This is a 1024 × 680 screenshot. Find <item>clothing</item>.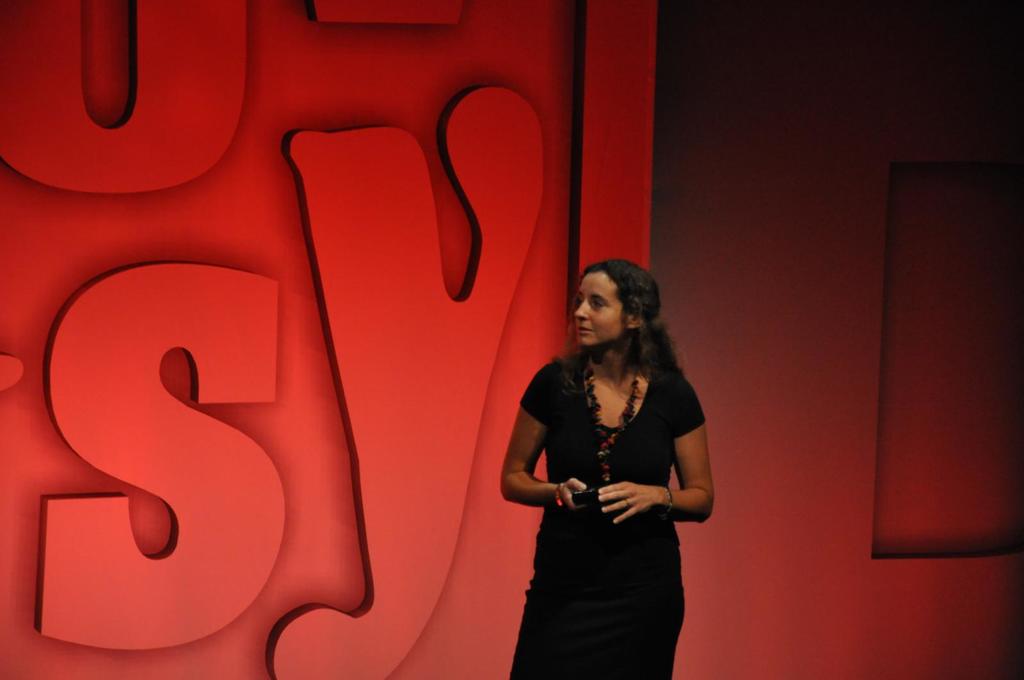
Bounding box: [500,315,715,640].
